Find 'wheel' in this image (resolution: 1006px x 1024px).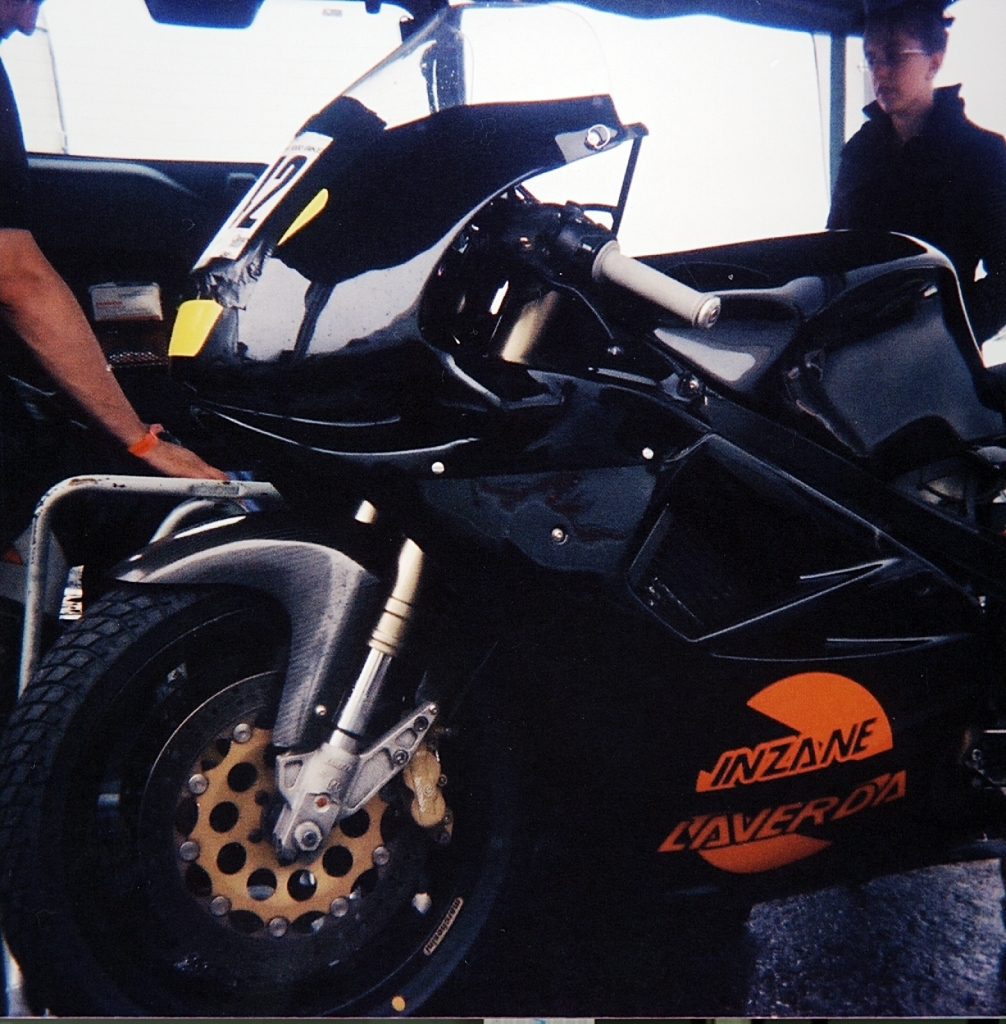
crop(11, 535, 486, 1005).
